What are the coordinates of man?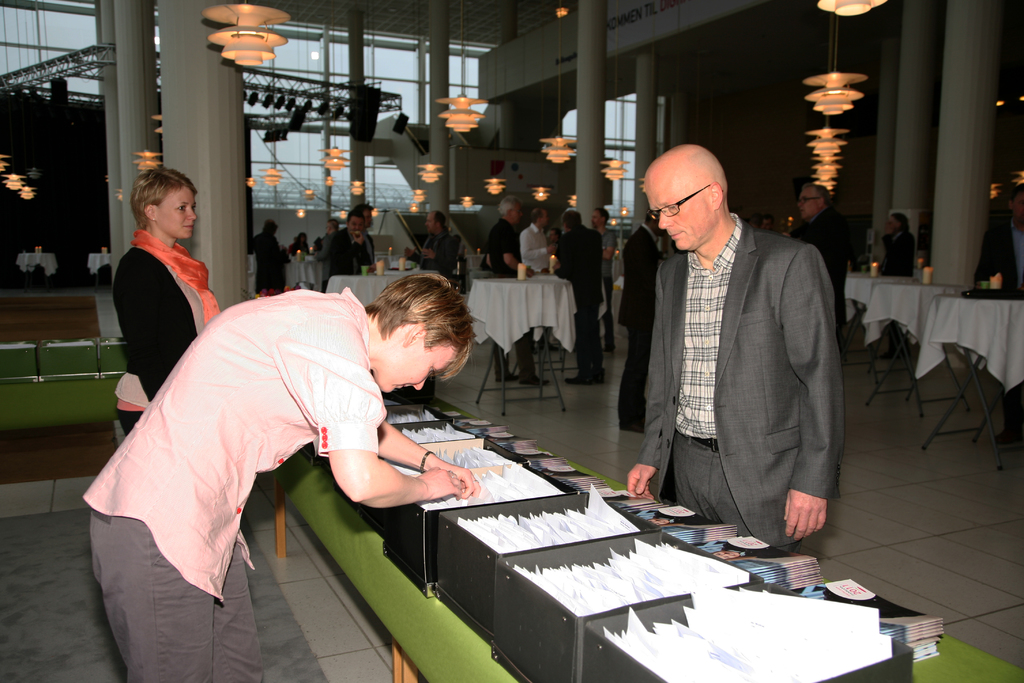
box(552, 204, 611, 386).
